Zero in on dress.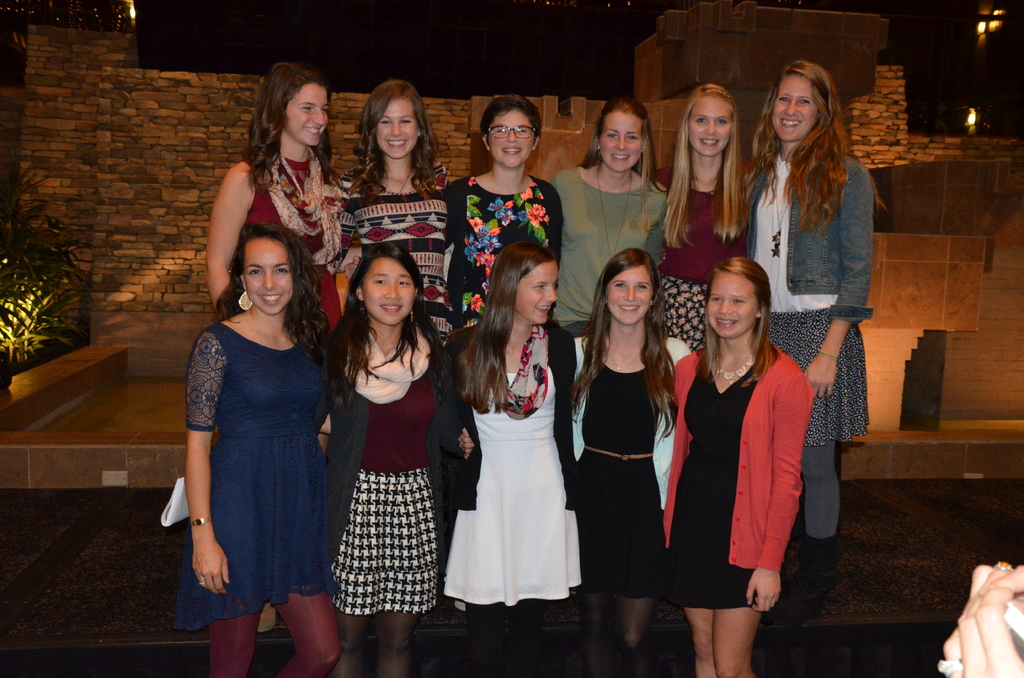
Zeroed in: 662:364:756:609.
